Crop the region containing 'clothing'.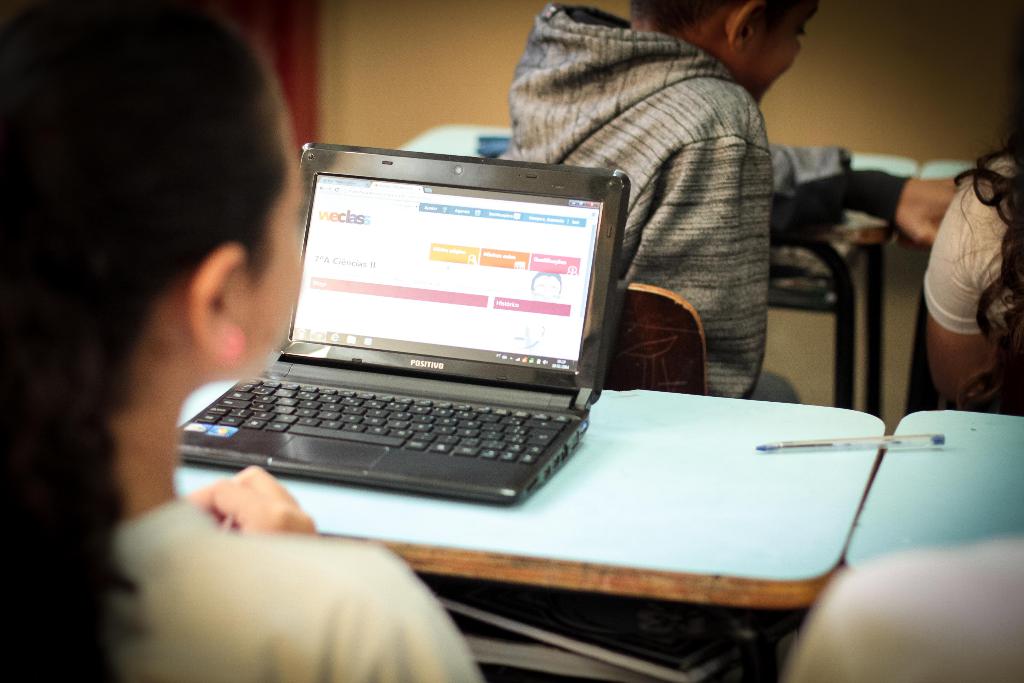
Crop region: l=536, t=0, r=820, b=425.
